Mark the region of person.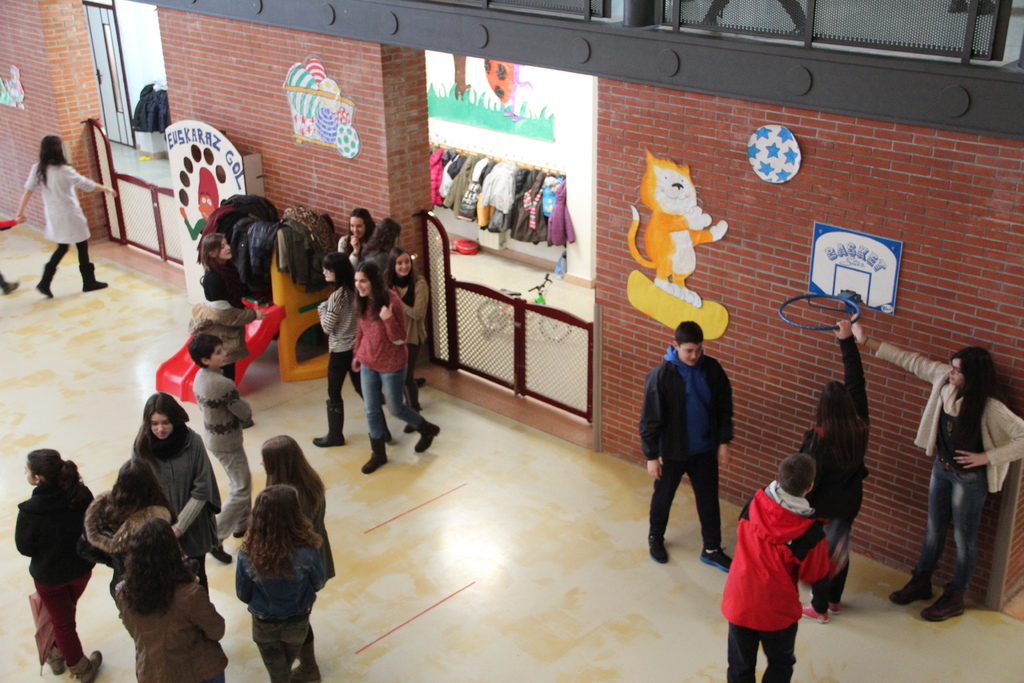
Region: [left=359, top=215, right=428, bottom=391].
